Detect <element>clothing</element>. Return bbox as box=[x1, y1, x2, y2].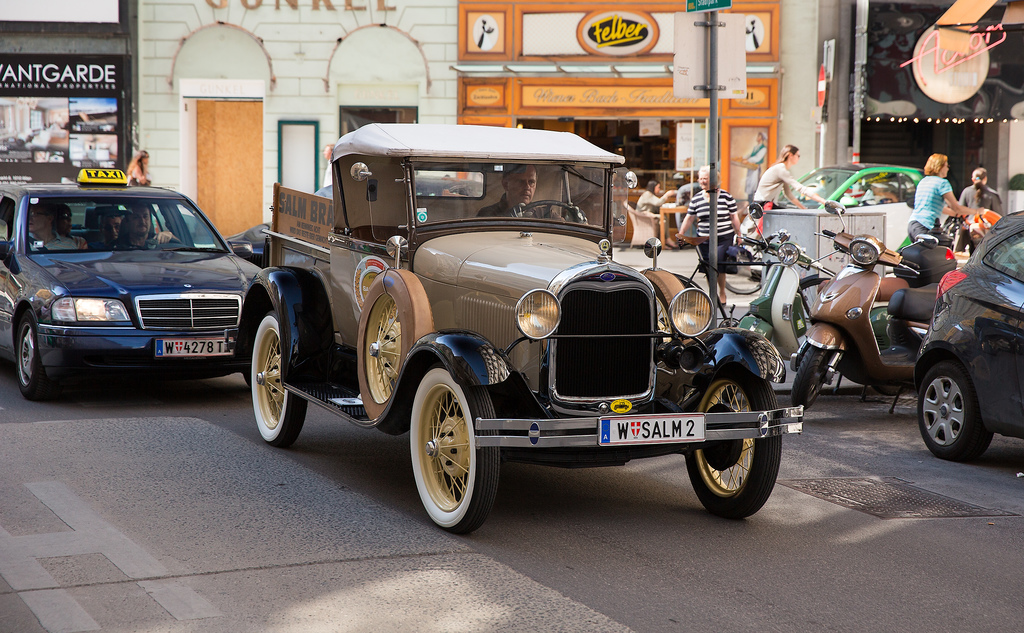
box=[746, 140, 764, 206].
